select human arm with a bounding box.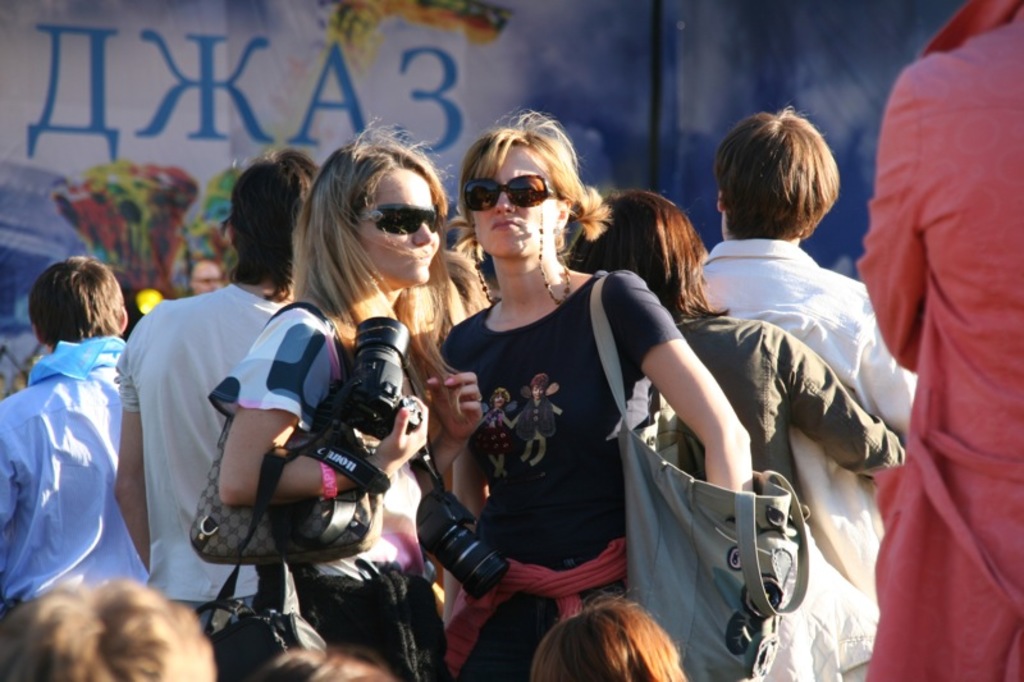
crop(0, 402, 27, 562).
